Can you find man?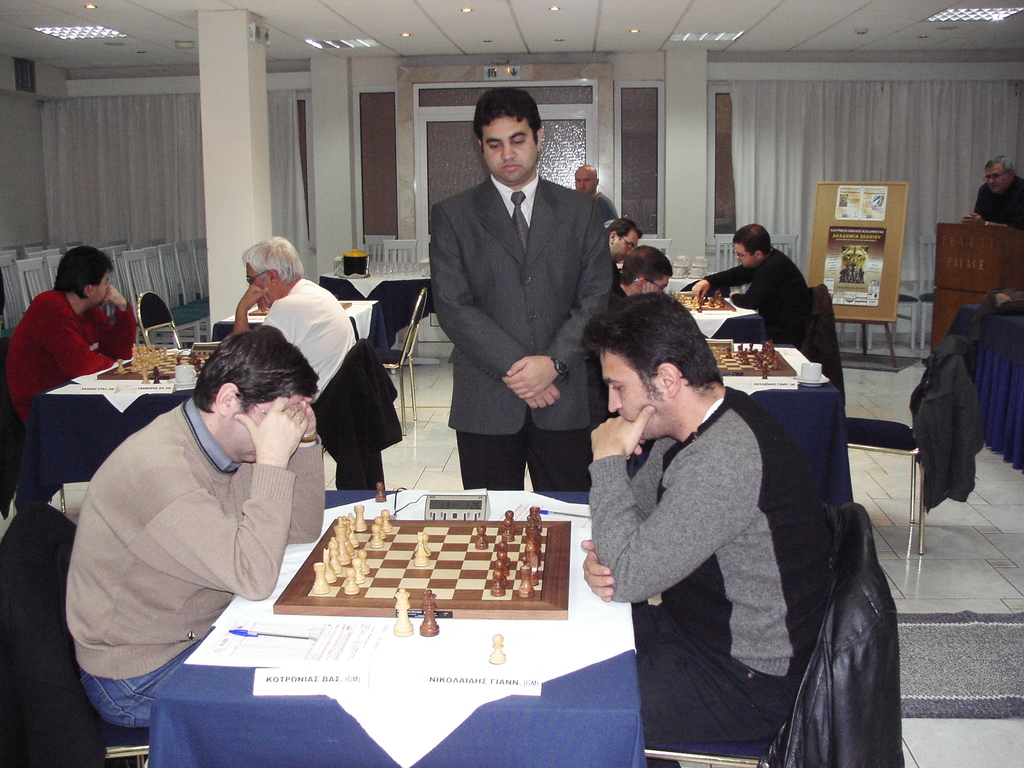
Yes, bounding box: <box>577,163,620,218</box>.
